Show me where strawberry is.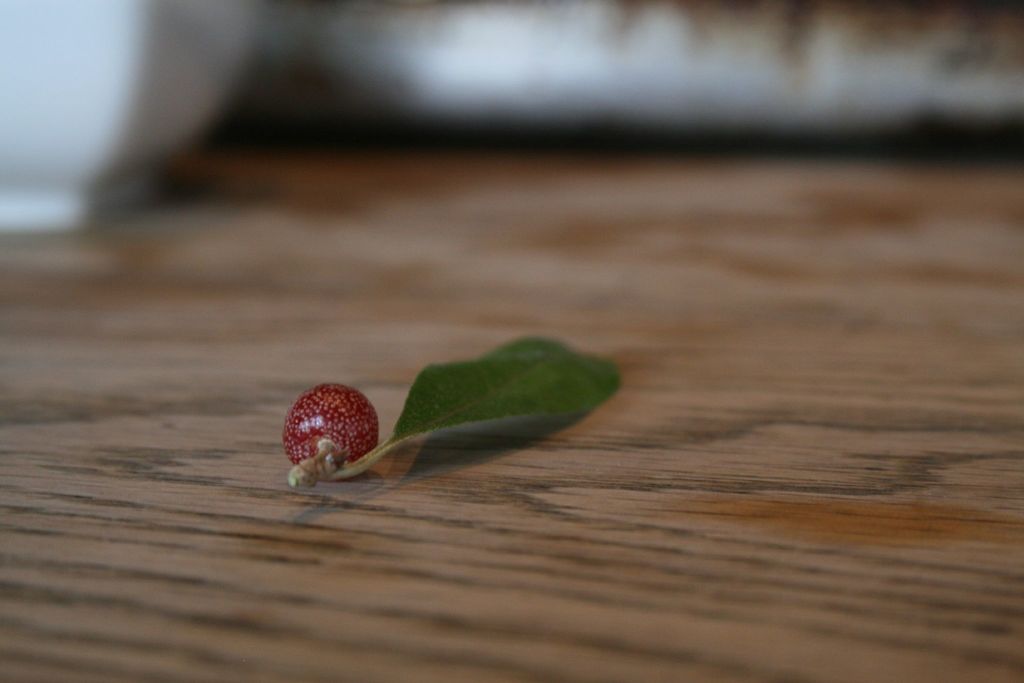
strawberry is at x1=280, y1=384, x2=392, y2=475.
